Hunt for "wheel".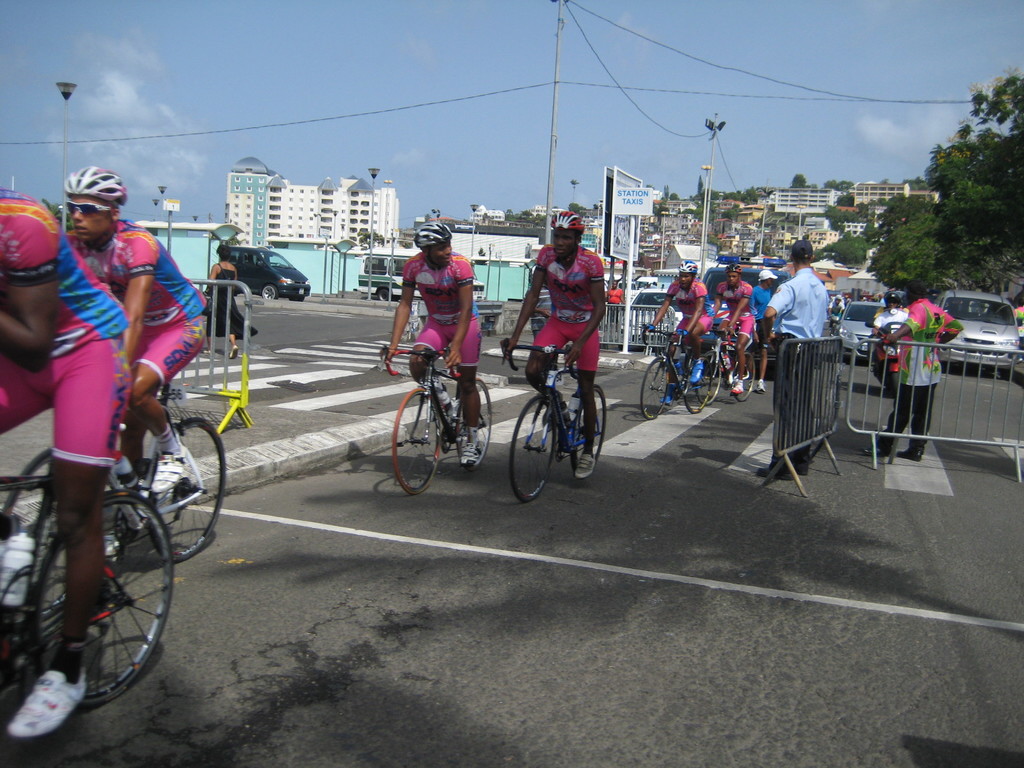
Hunted down at BBox(452, 380, 493, 470).
